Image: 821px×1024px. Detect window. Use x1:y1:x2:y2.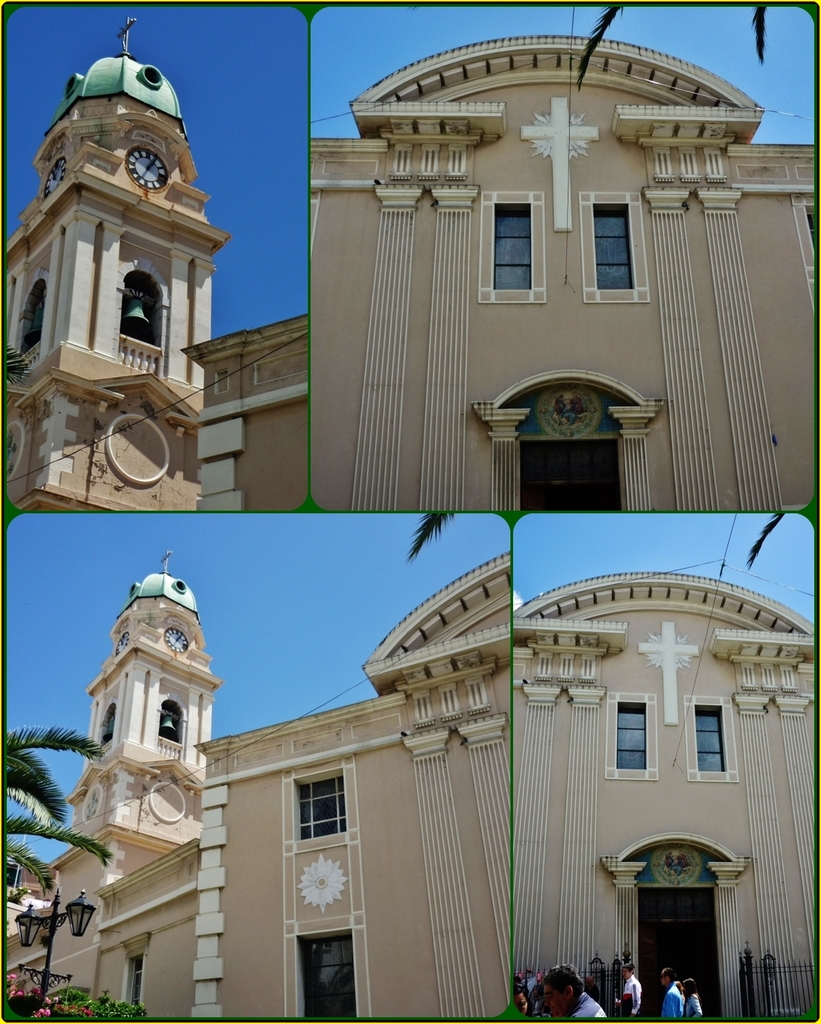
124:267:174:351.
